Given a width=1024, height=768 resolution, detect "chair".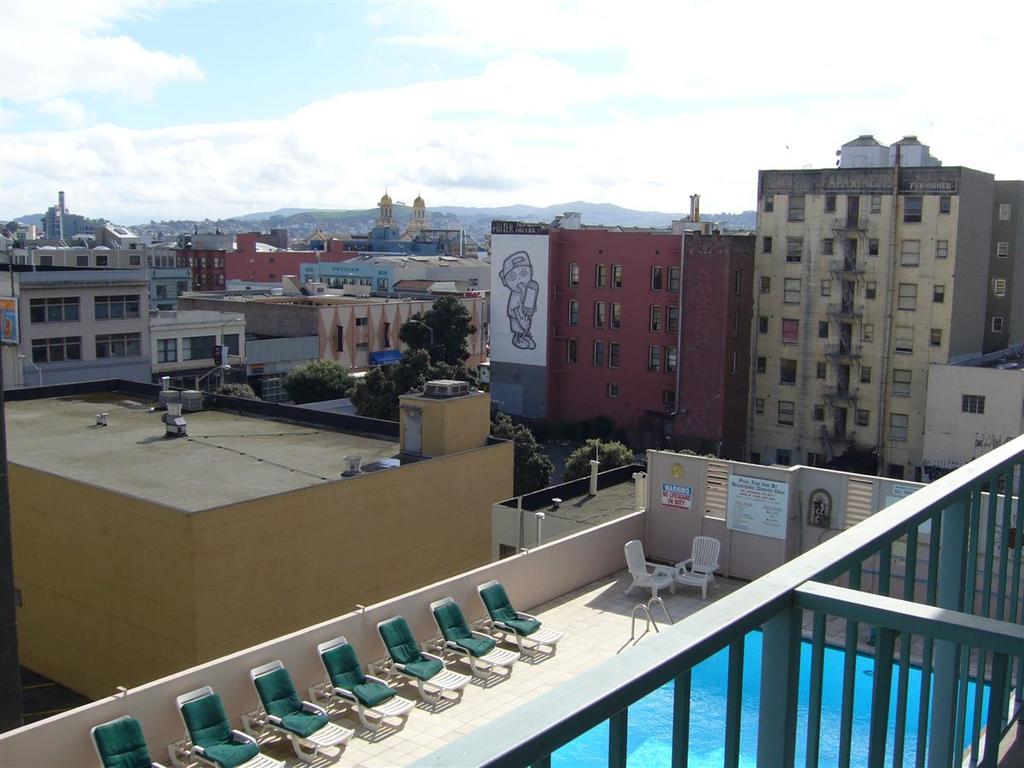
{"x1": 369, "y1": 616, "x2": 468, "y2": 701}.
